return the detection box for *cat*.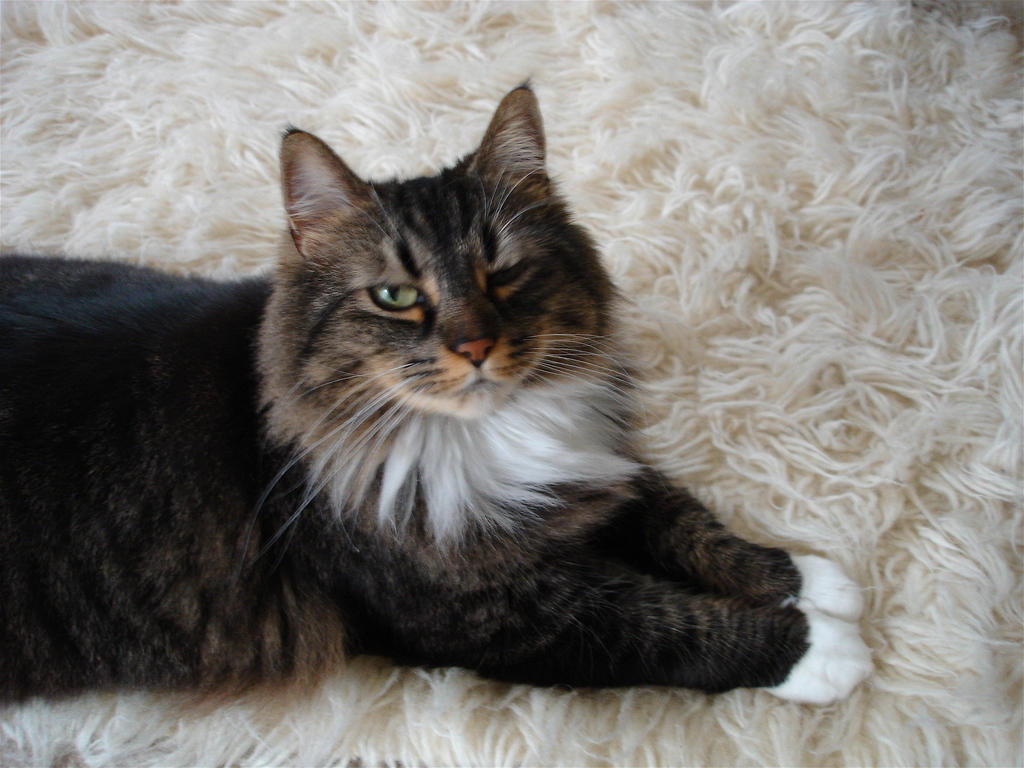
0:79:873:715.
